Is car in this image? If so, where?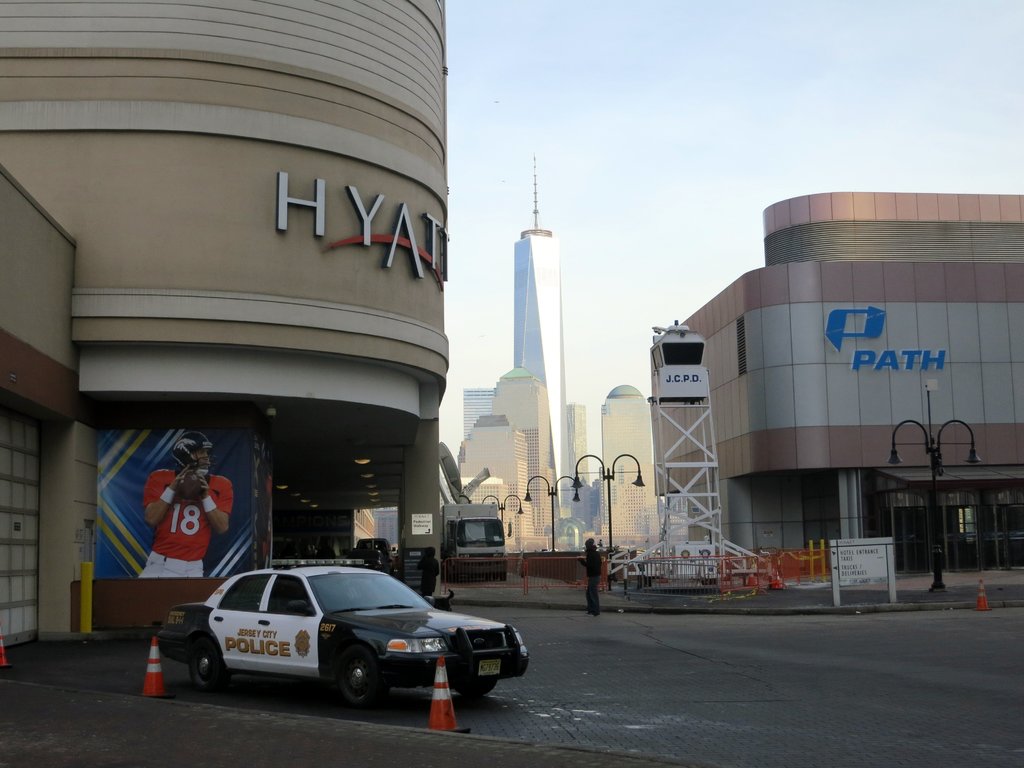
Yes, at bbox=(159, 561, 526, 708).
